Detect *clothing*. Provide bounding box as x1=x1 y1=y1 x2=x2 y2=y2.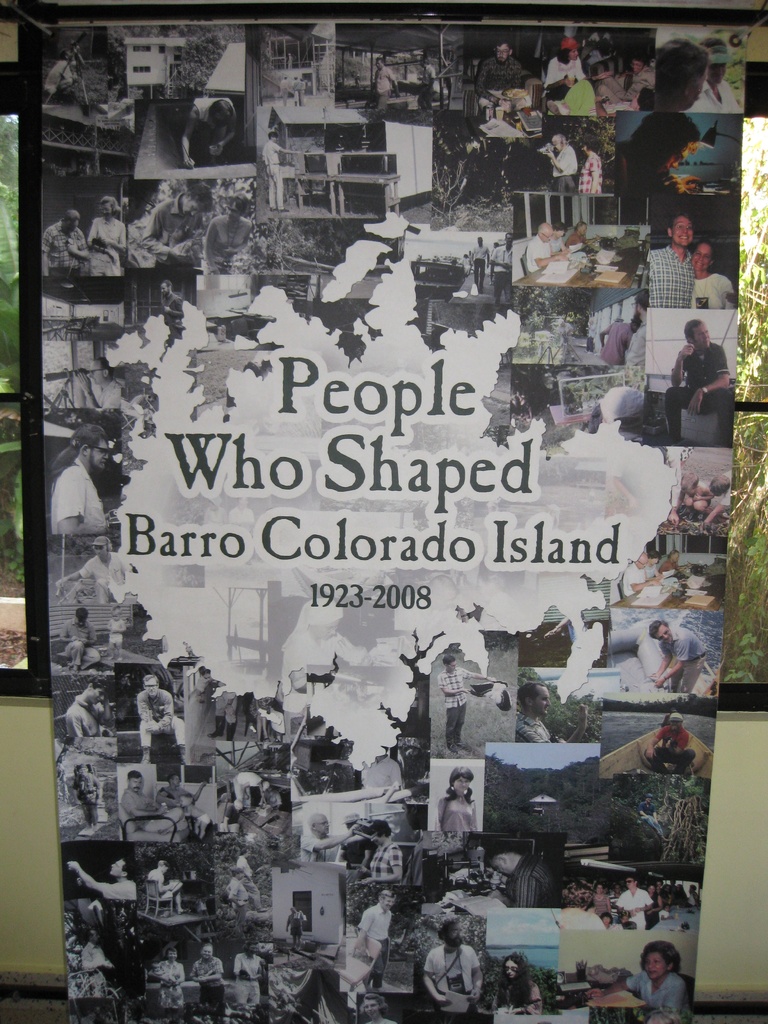
x1=132 y1=796 x2=151 y2=837.
